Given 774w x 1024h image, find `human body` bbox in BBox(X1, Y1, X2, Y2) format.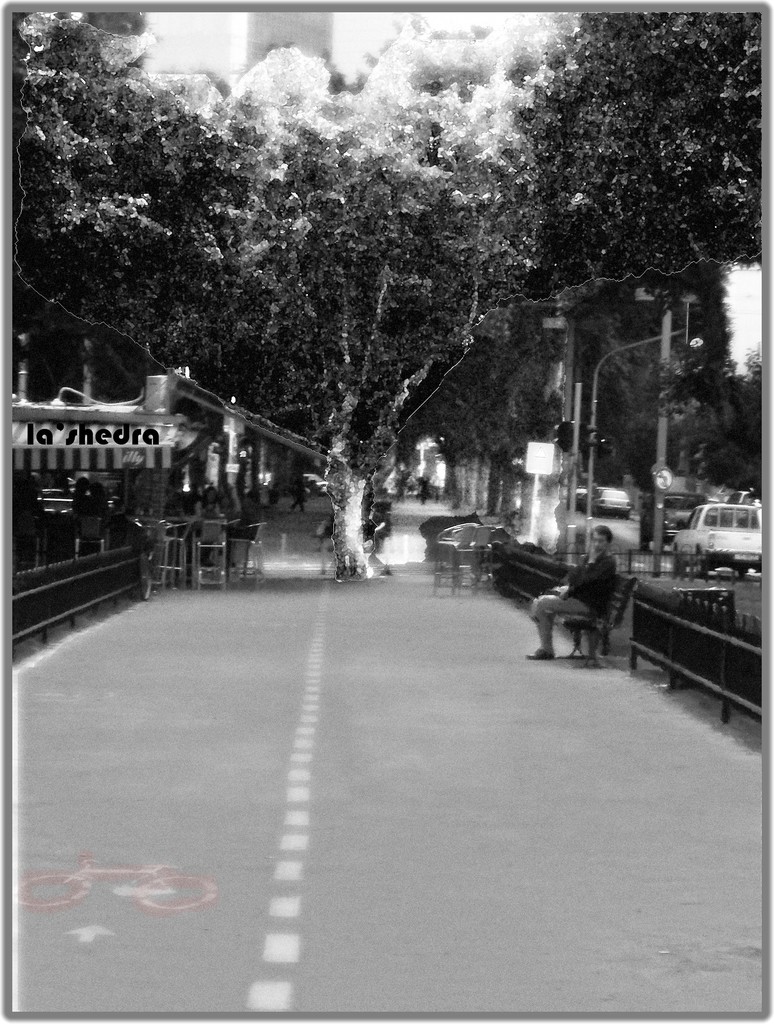
BBox(526, 525, 620, 662).
